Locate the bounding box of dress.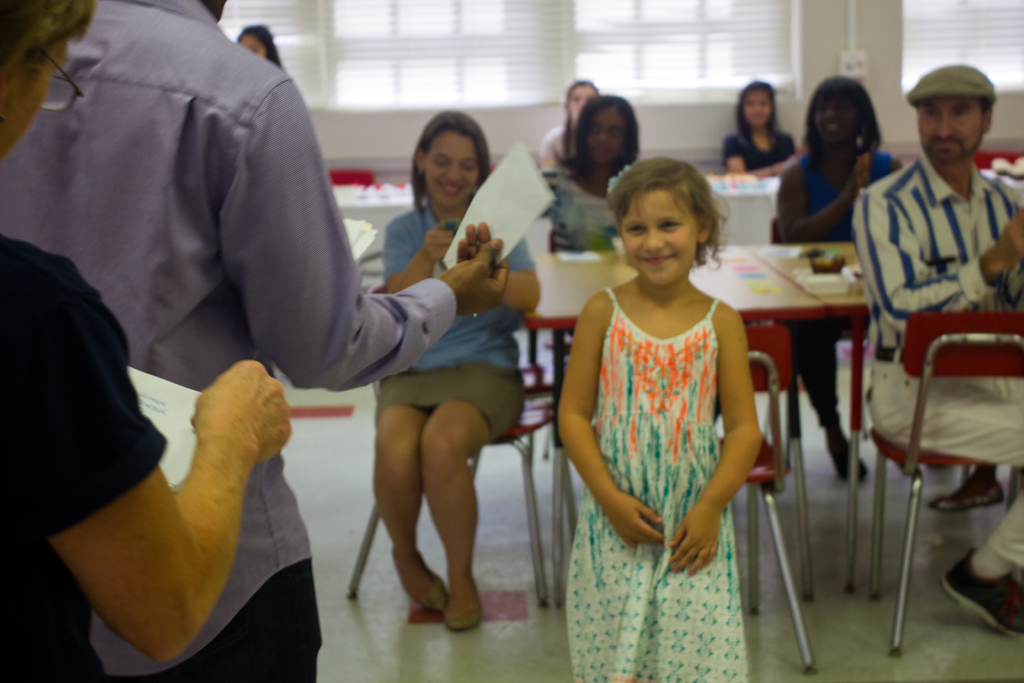
Bounding box: bbox=(565, 284, 745, 682).
